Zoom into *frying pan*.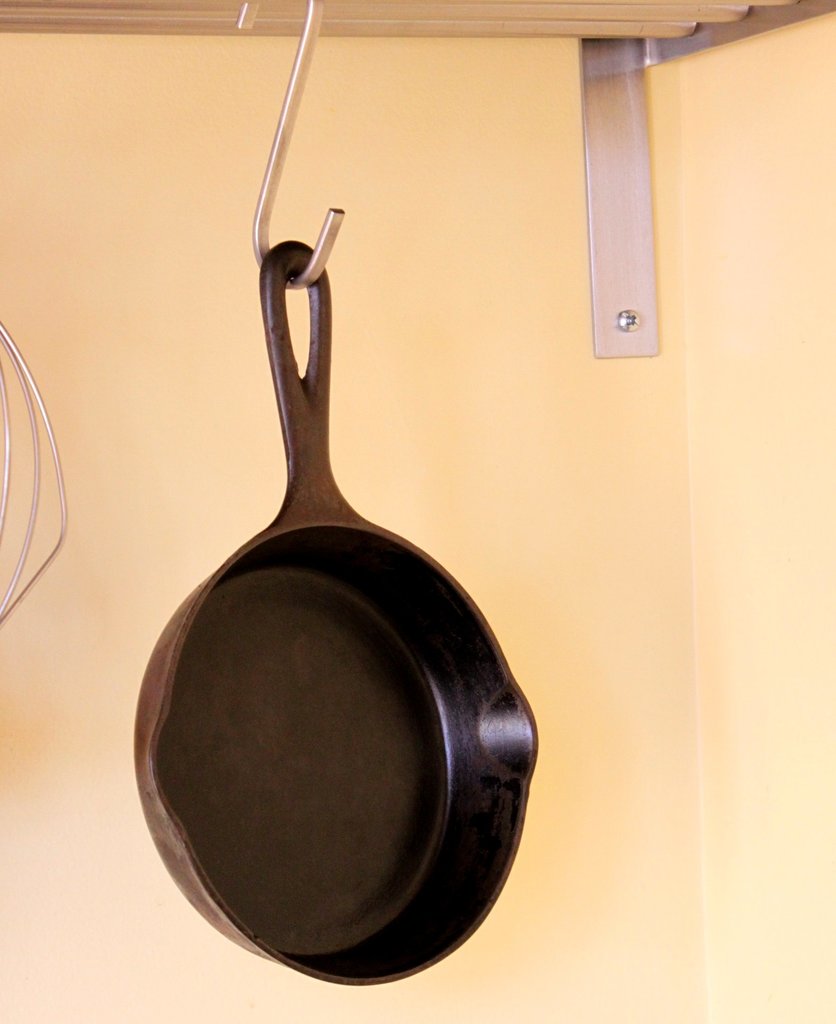
Zoom target: 132 233 534 982.
